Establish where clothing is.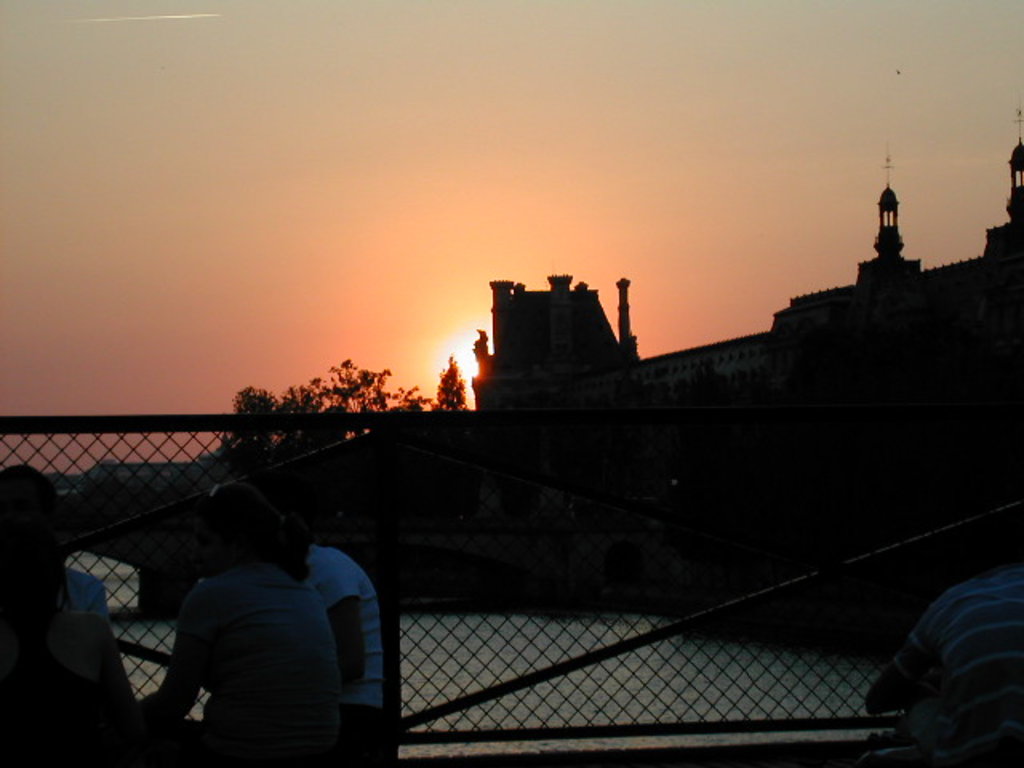
Established at [10, 603, 139, 766].
